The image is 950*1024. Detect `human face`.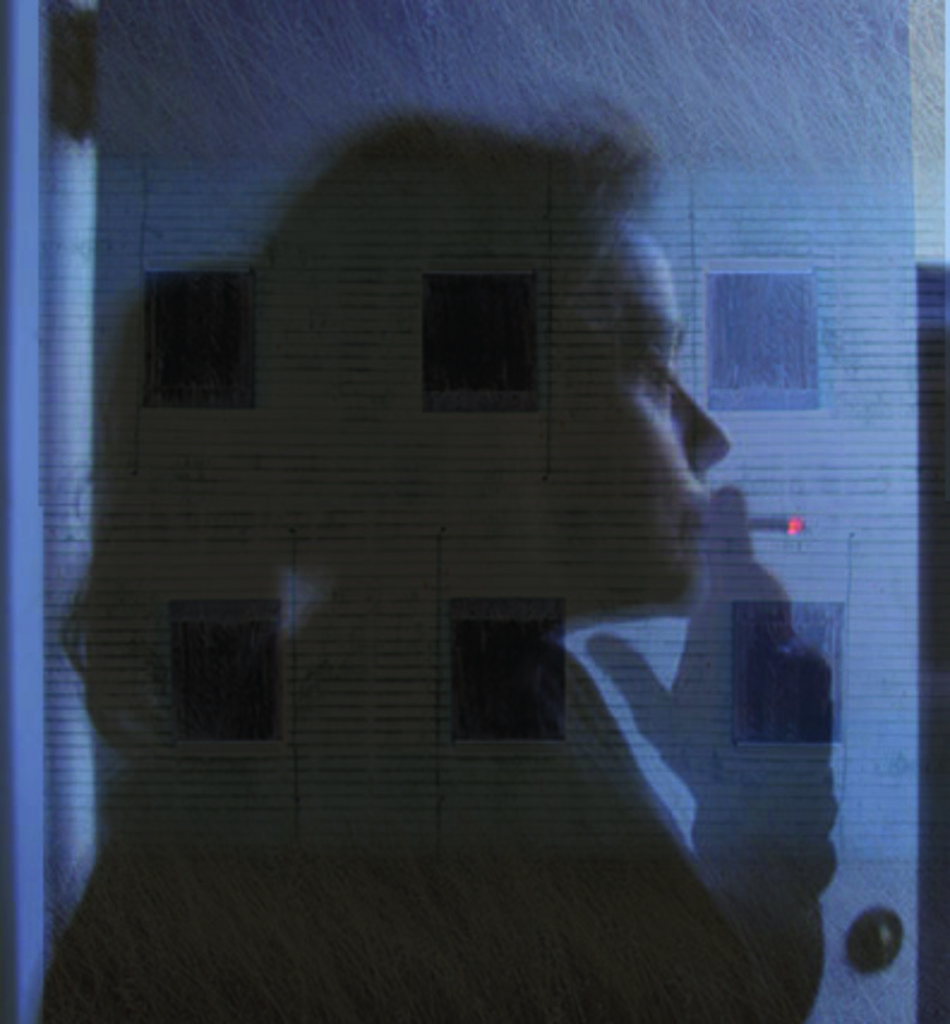
Detection: <bbox>530, 216, 729, 614</bbox>.
